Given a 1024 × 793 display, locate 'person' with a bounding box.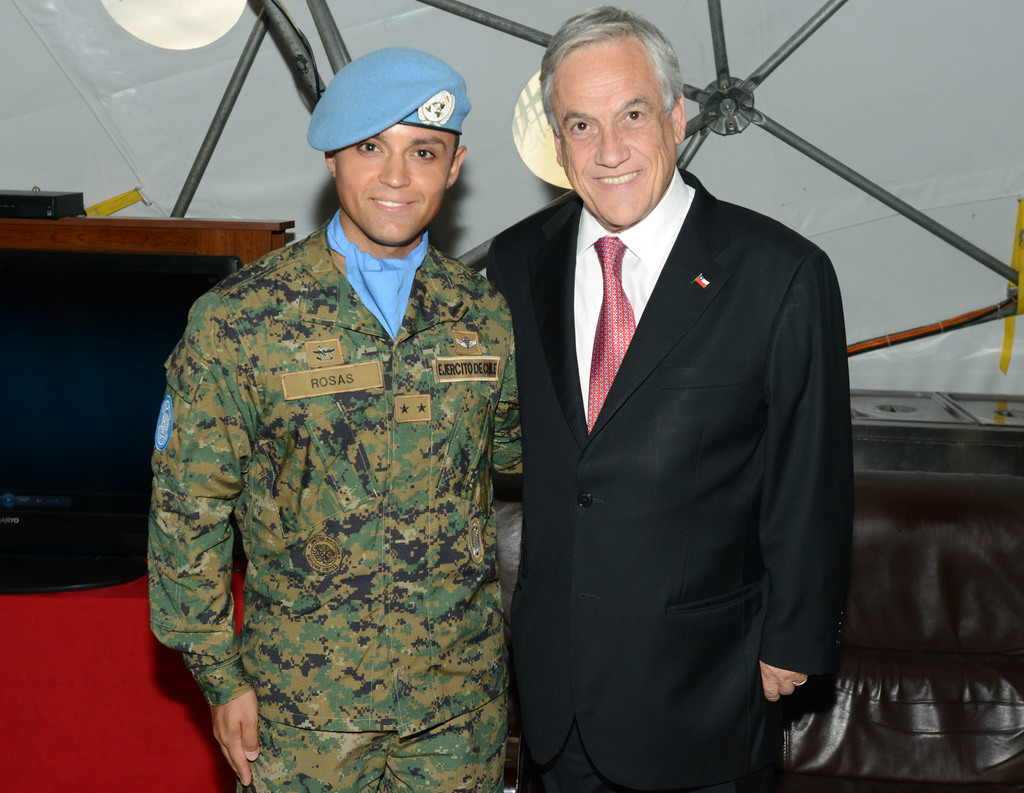
Located: region(484, 8, 857, 792).
